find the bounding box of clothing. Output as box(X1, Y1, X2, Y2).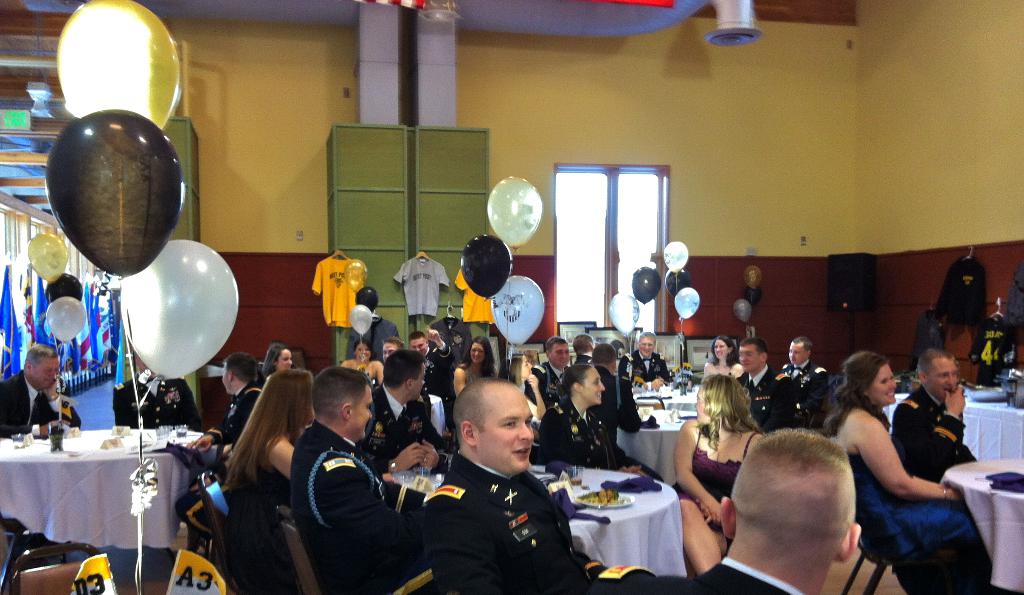
box(906, 313, 939, 372).
